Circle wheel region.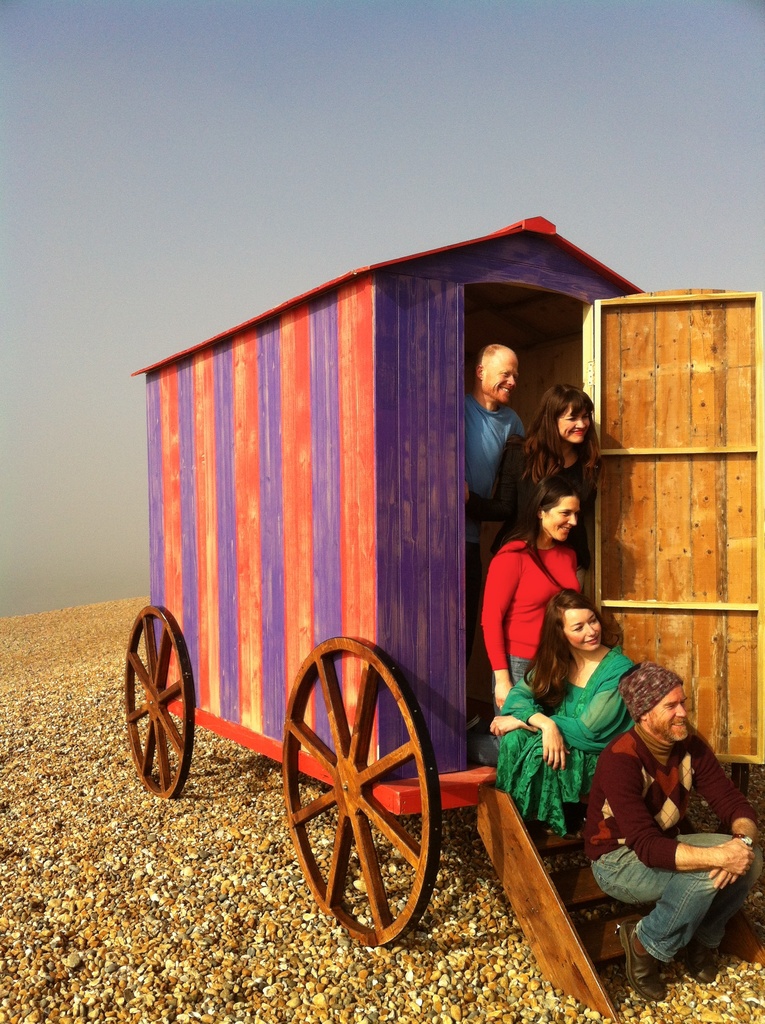
Region: BBox(122, 603, 193, 806).
